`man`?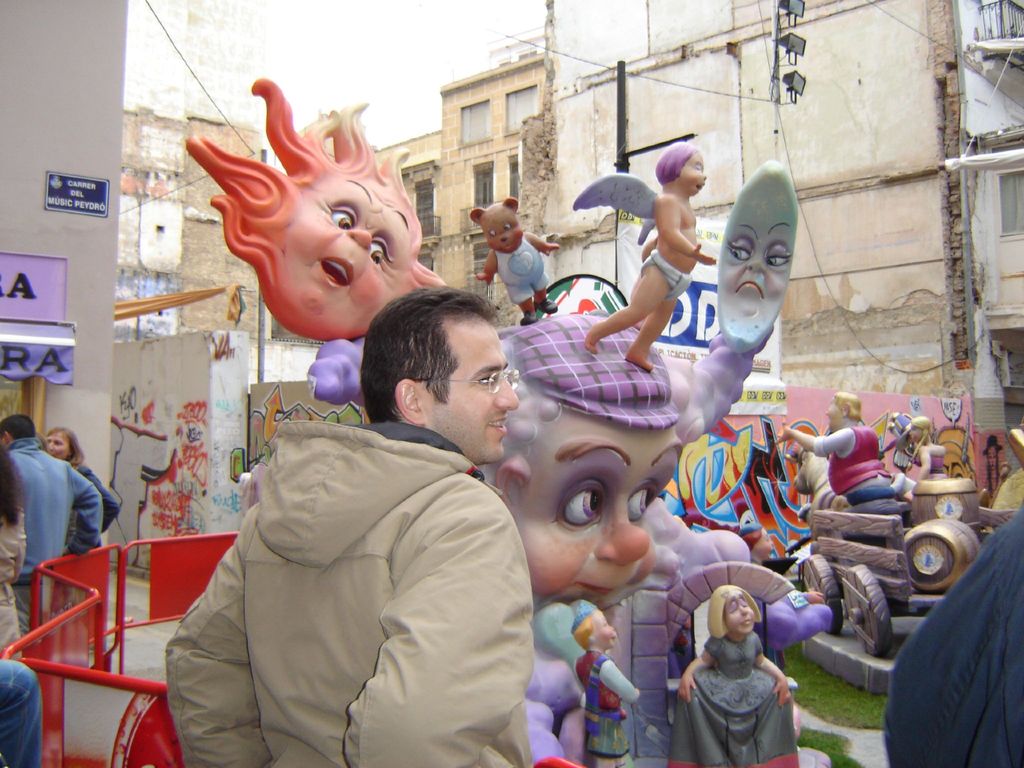
left=159, top=321, right=550, bottom=761
